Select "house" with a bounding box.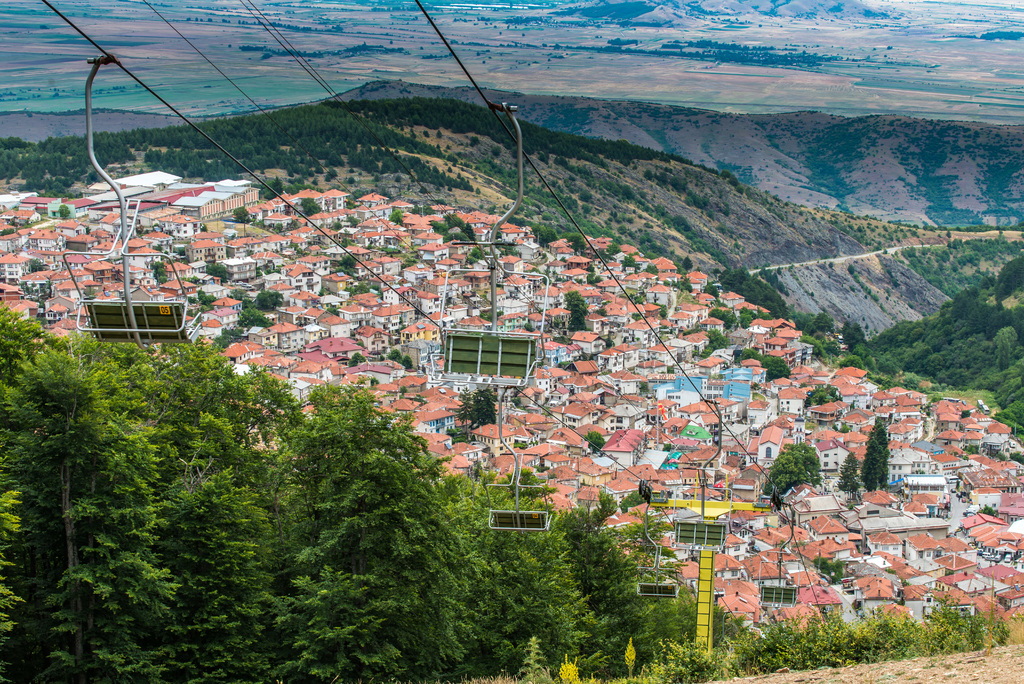
left=737, top=357, right=766, bottom=387.
